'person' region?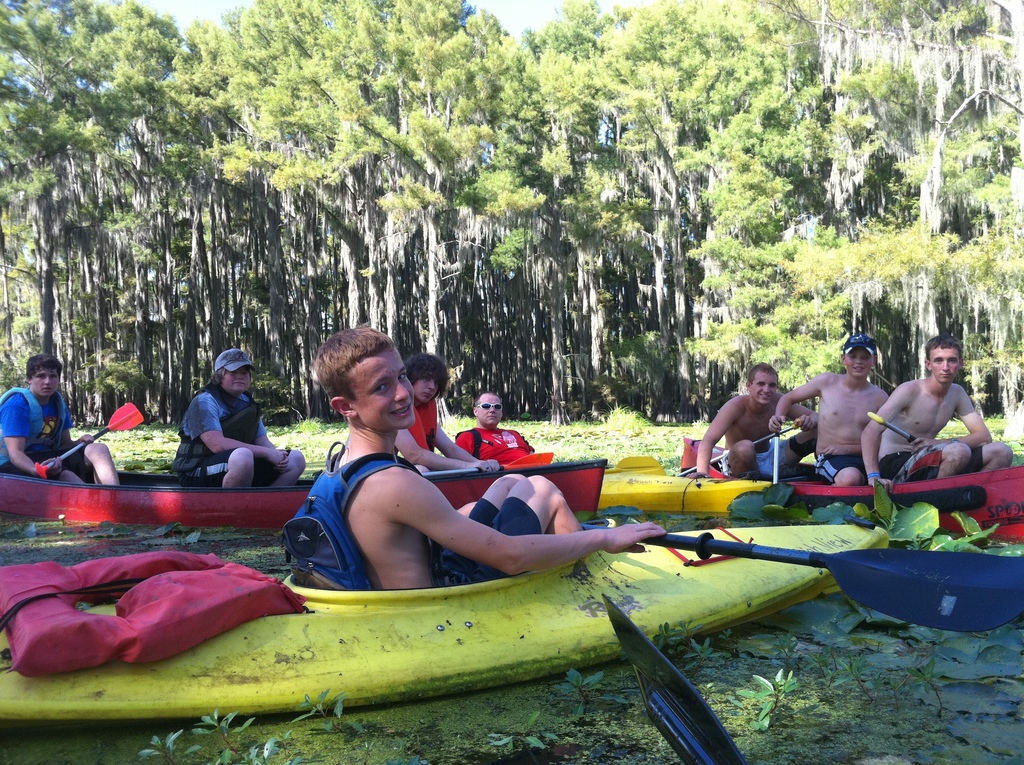
l=762, t=335, r=895, b=487
